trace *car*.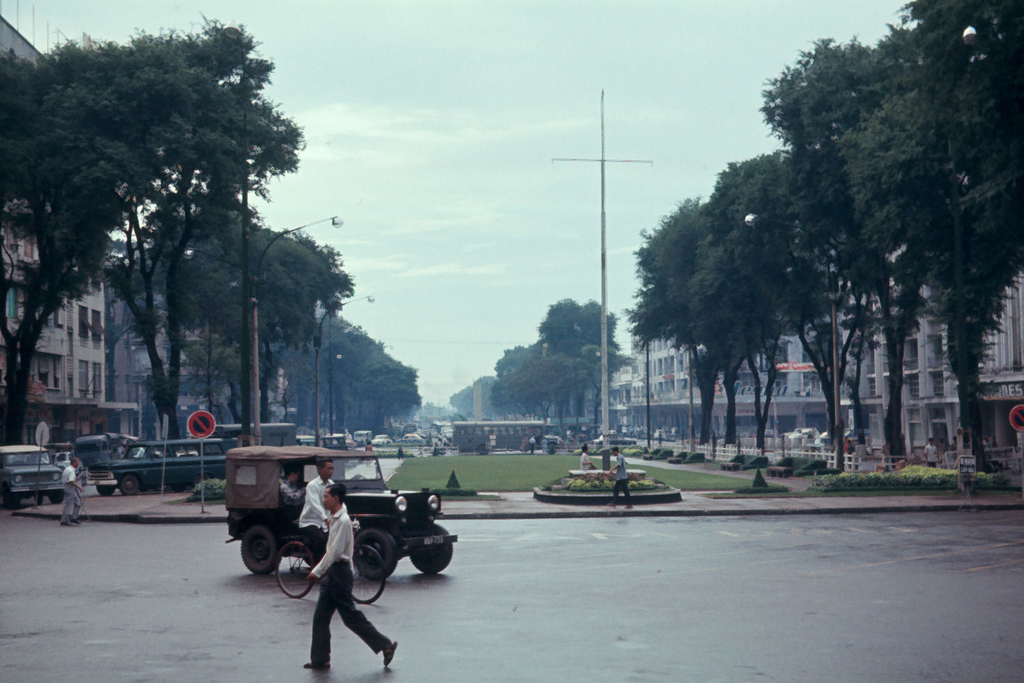
Traced to {"x1": 776, "y1": 427, "x2": 822, "y2": 454}.
